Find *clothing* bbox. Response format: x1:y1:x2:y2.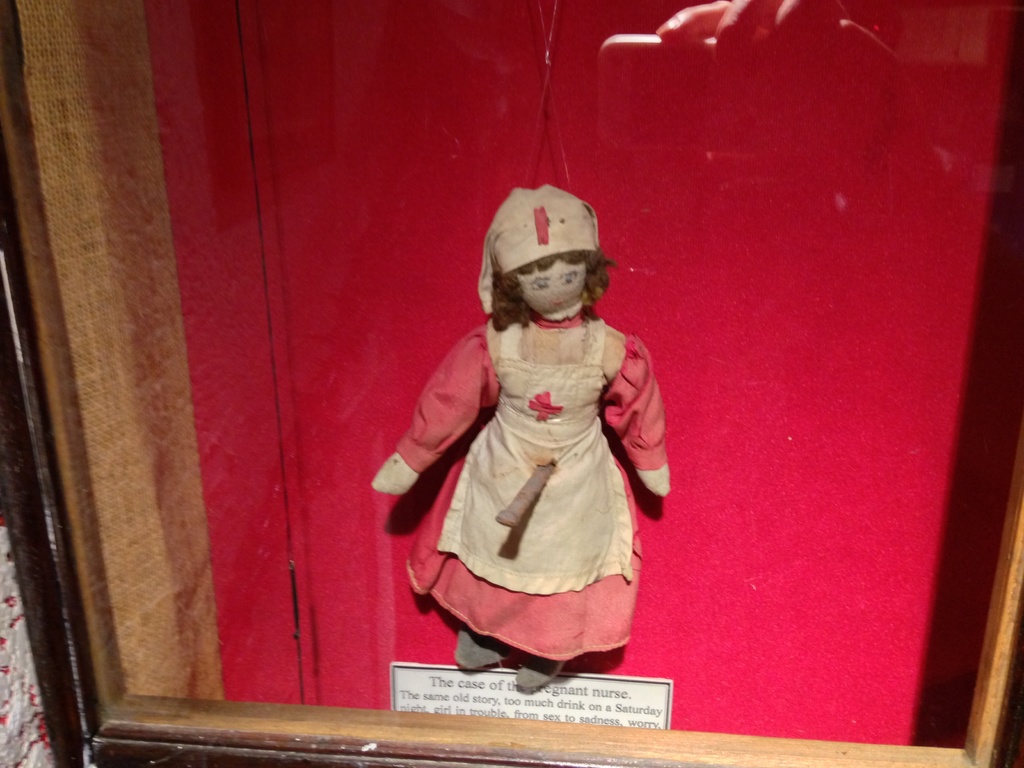
390:254:666:657.
